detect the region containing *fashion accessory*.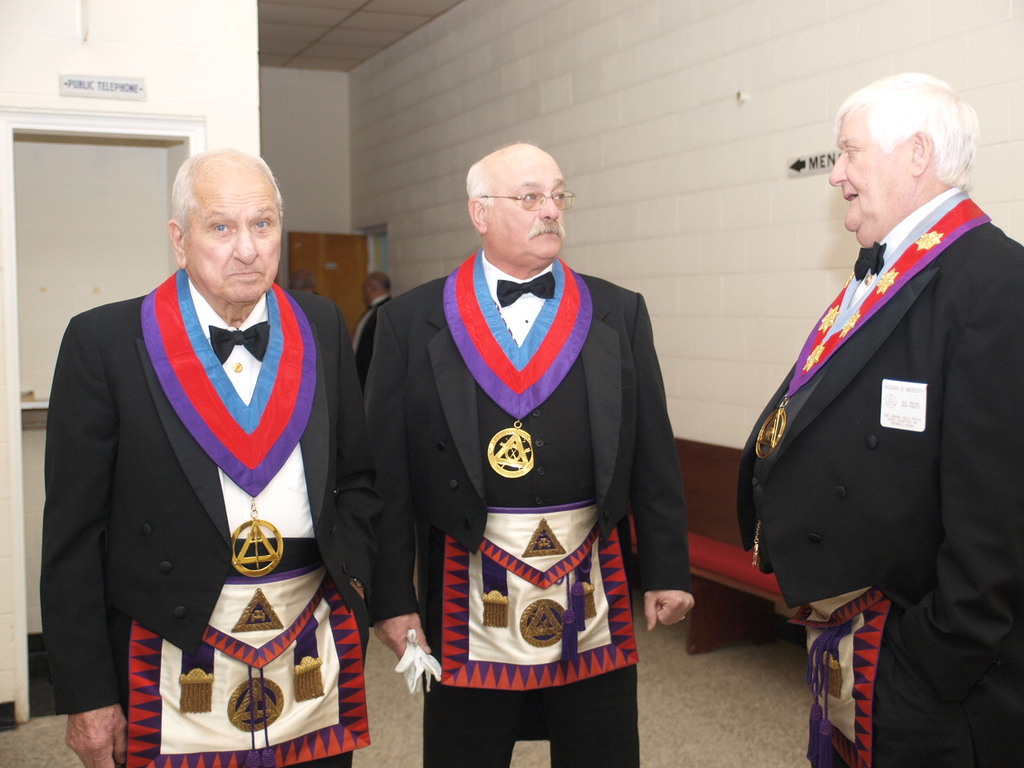
locate(207, 318, 271, 366).
